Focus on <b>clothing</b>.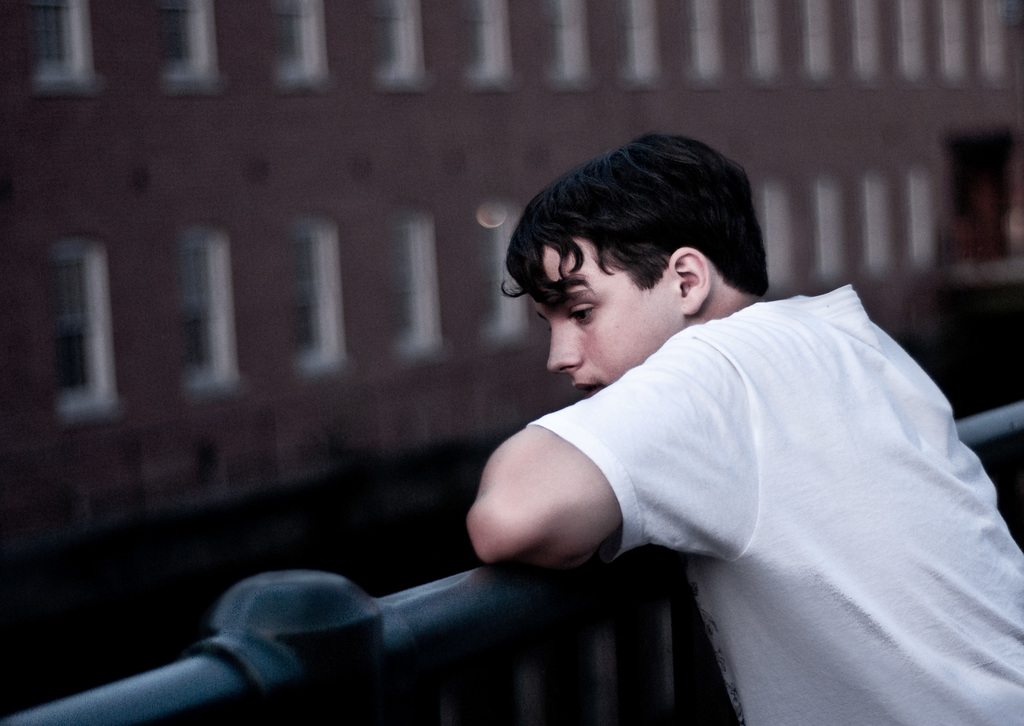
Focused at rect(524, 280, 1023, 725).
